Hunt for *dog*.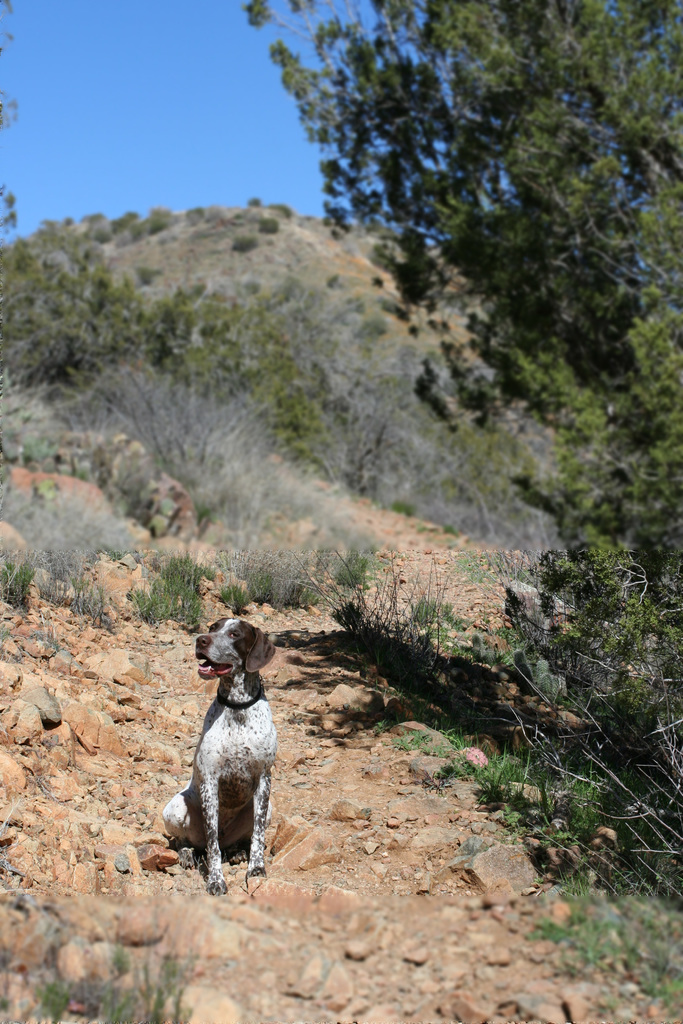
Hunted down at left=158, top=620, right=279, bottom=900.
